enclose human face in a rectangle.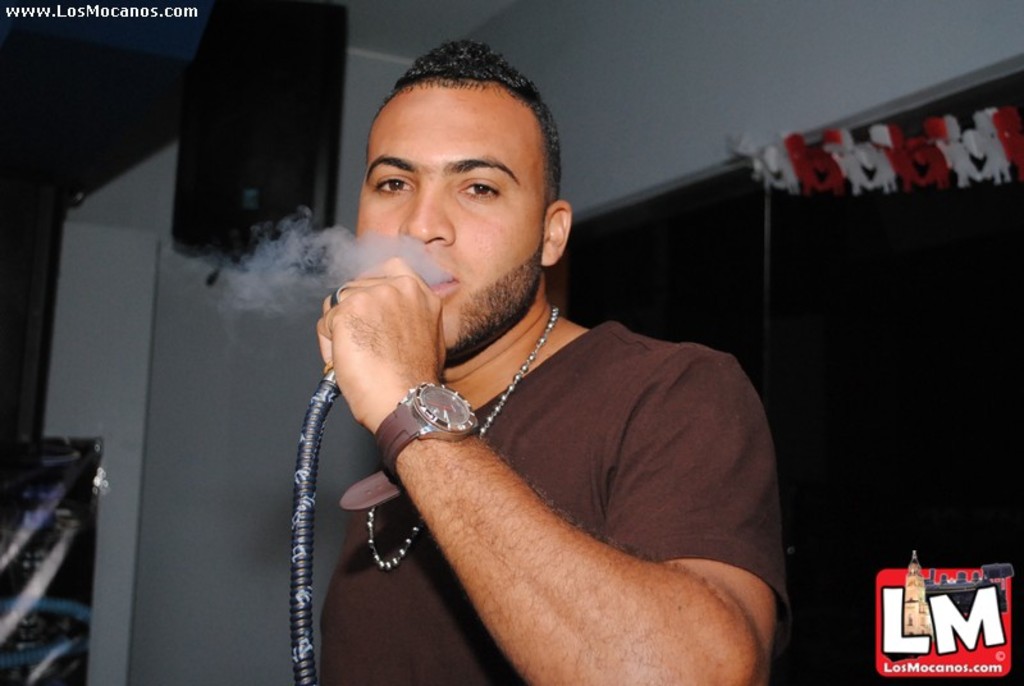
bbox(352, 82, 557, 376).
